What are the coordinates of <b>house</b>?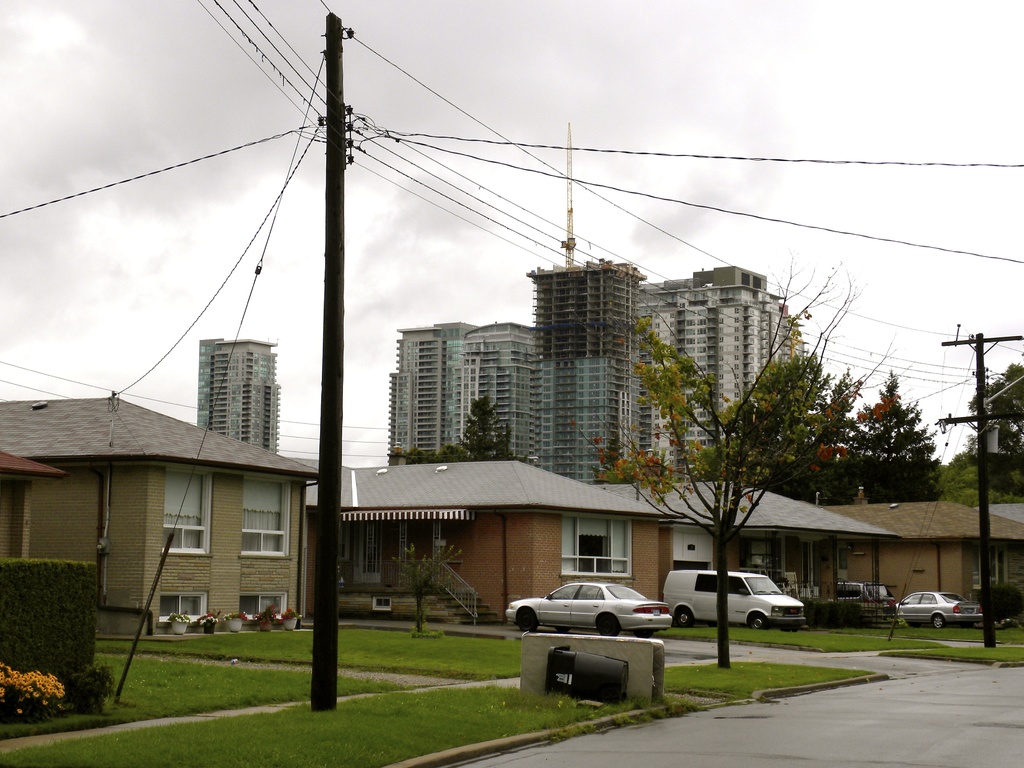
678/483/856/650.
